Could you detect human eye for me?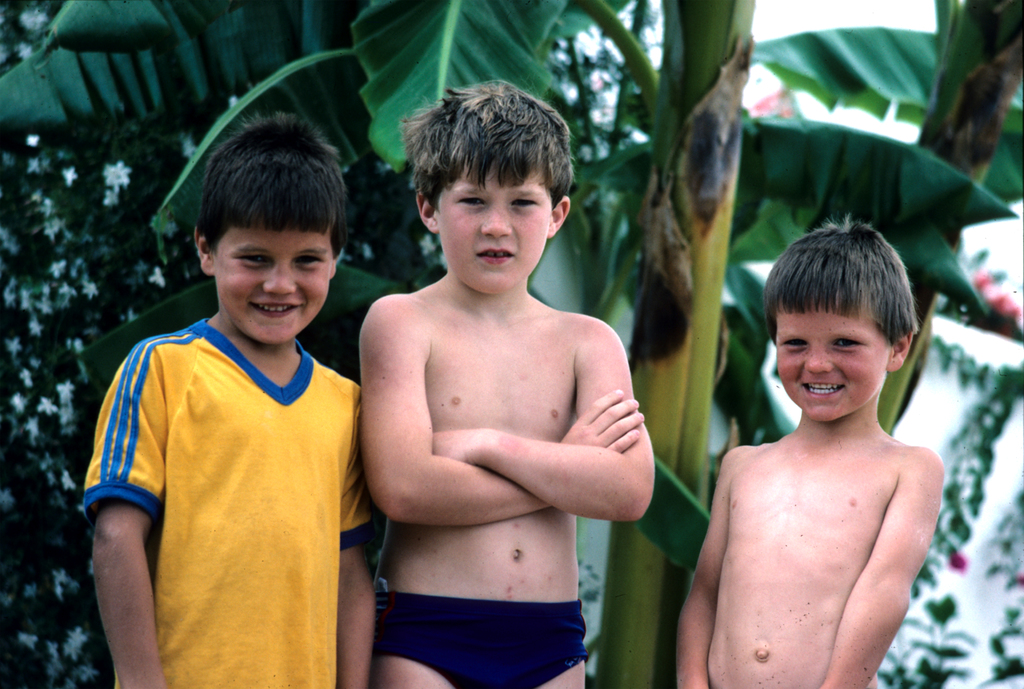
Detection result: (left=452, top=194, right=490, bottom=211).
